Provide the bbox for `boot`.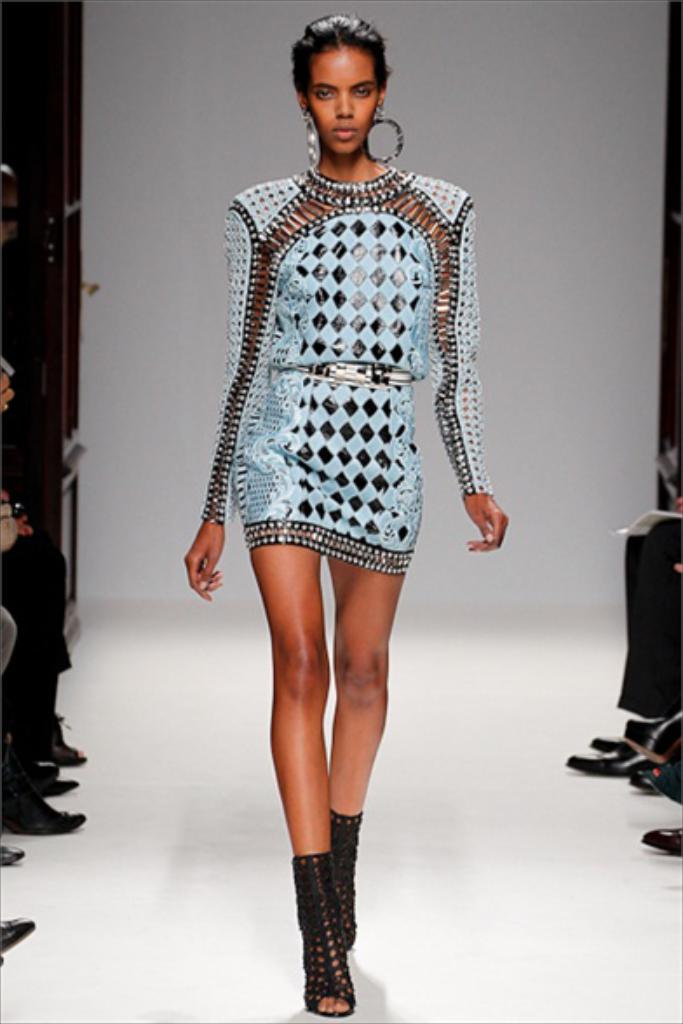
box(289, 829, 366, 1005).
